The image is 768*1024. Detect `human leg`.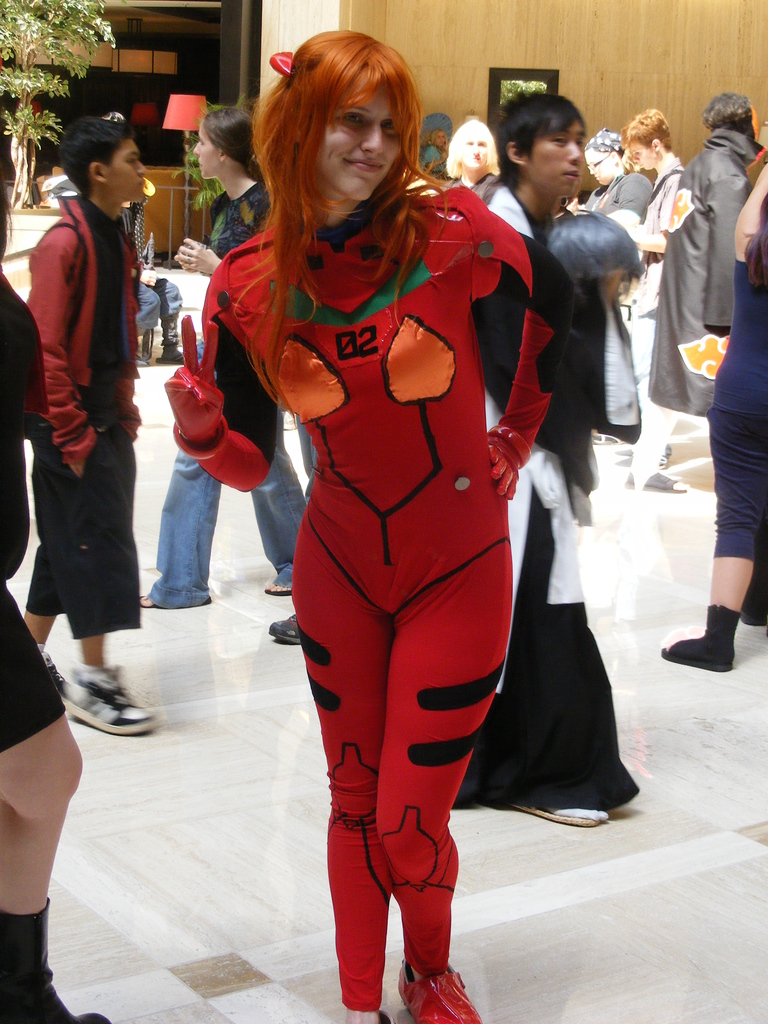
Detection: (left=0, top=584, right=108, bottom=1023).
